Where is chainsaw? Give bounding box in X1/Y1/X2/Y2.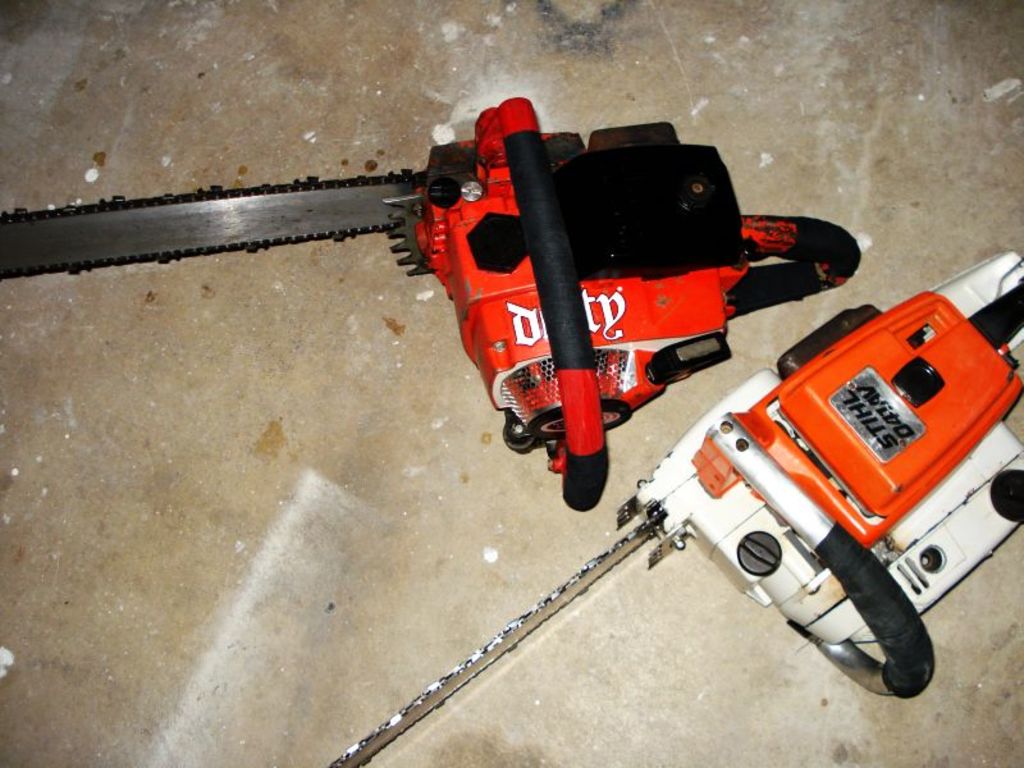
328/248/1023/767.
